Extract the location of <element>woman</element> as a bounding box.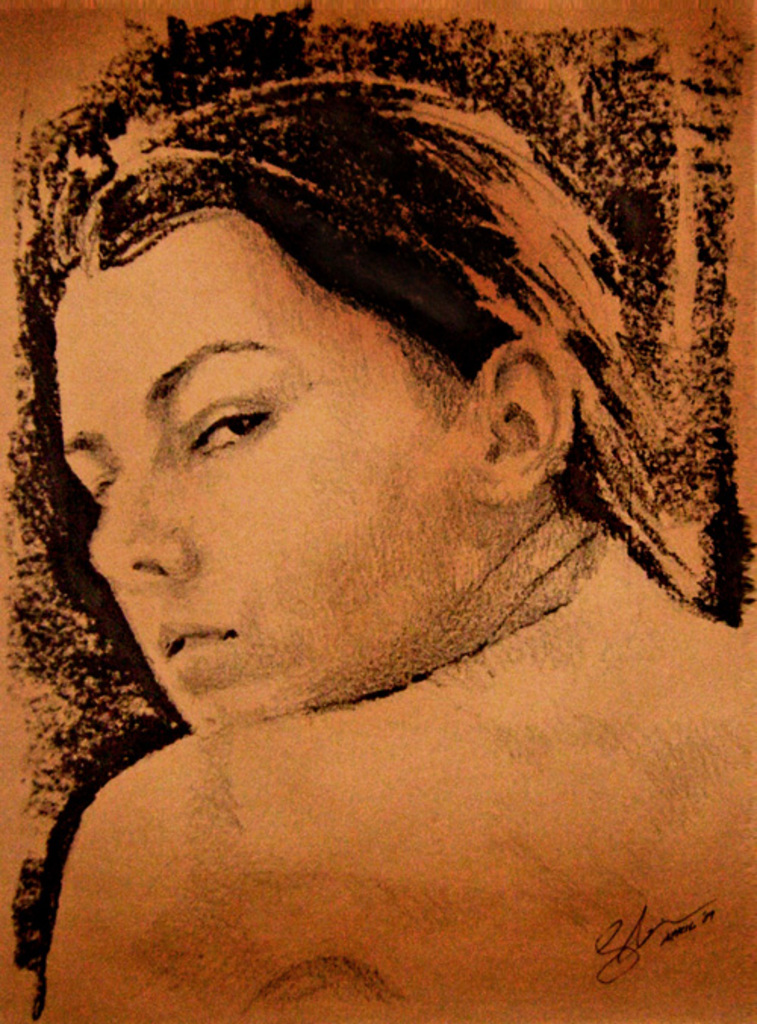
[5,45,737,1004].
